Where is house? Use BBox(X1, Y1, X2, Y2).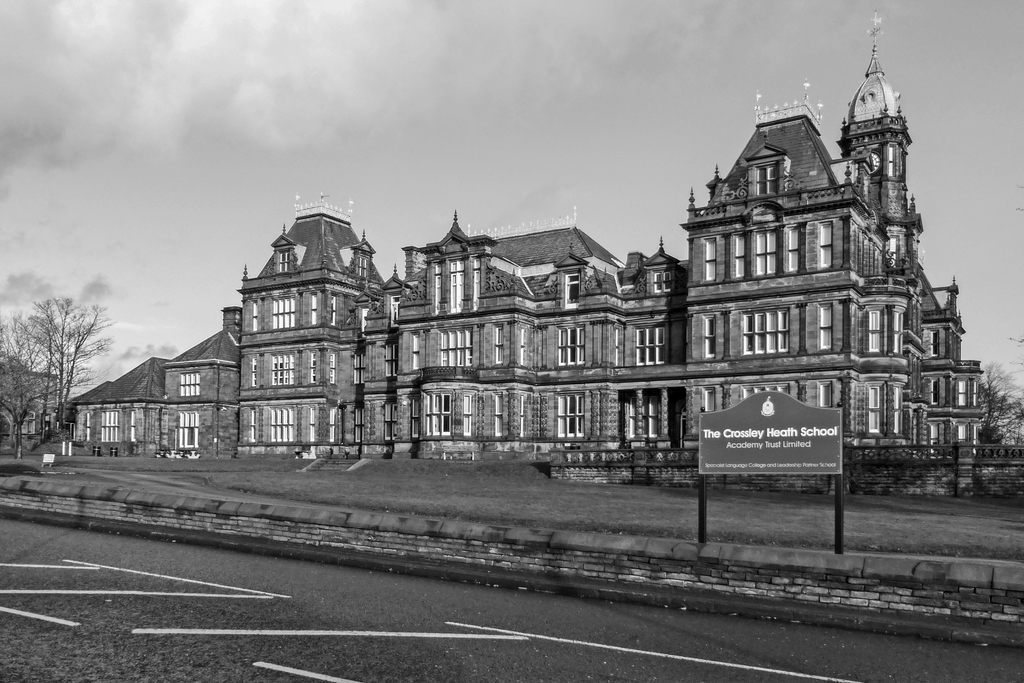
BBox(673, 40, 985, 498).
